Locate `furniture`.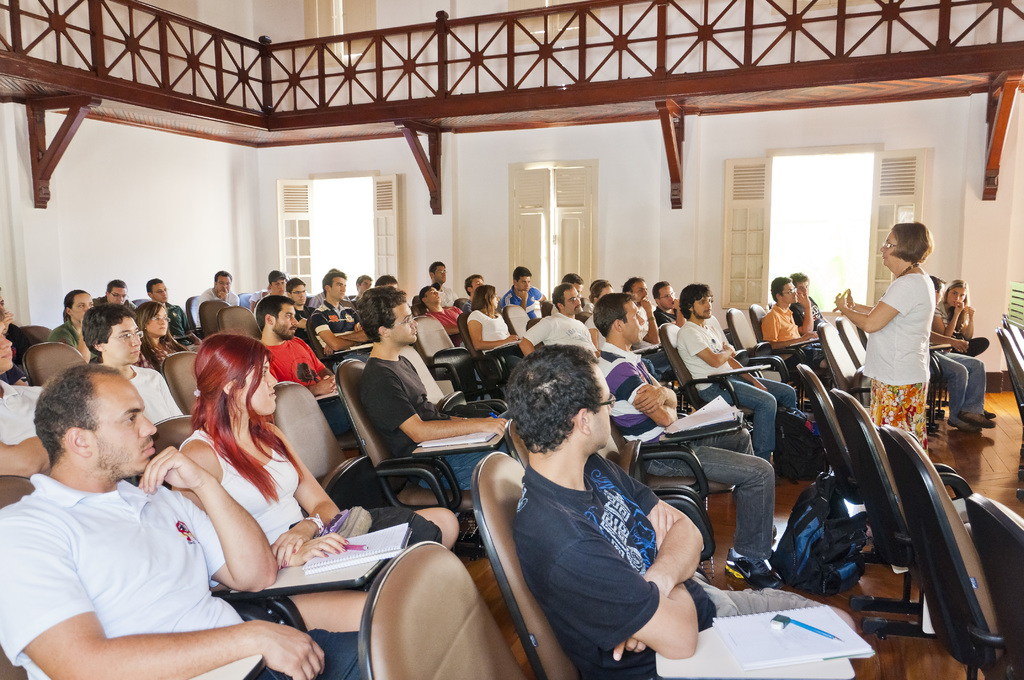
Bounding box: 820:309:872:385.
